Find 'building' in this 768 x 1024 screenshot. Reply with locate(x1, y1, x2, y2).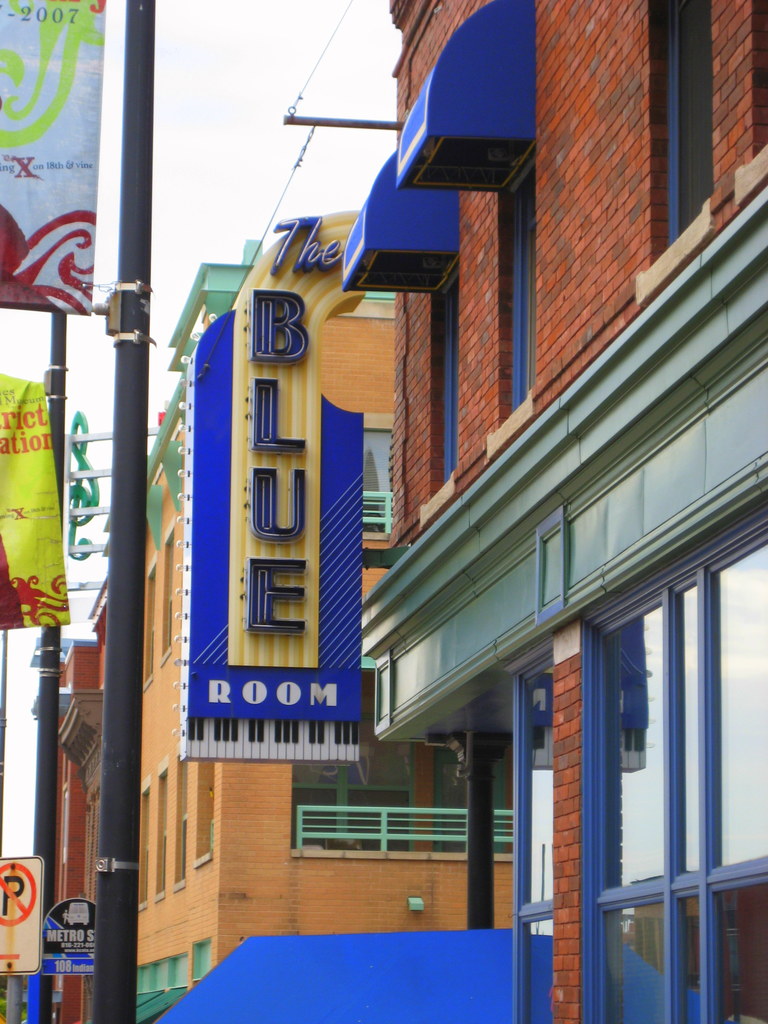
locate(48, 214, 516, 1023).
